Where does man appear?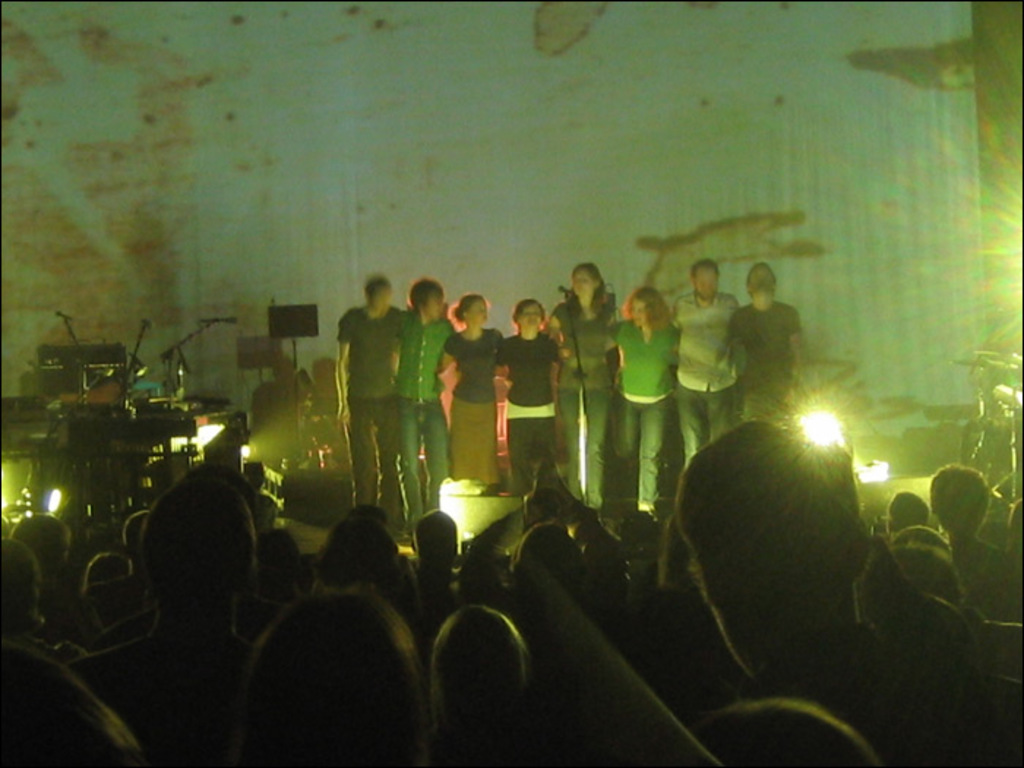
Appears at [x1=715, y1=246, x2=809, y2=430].
